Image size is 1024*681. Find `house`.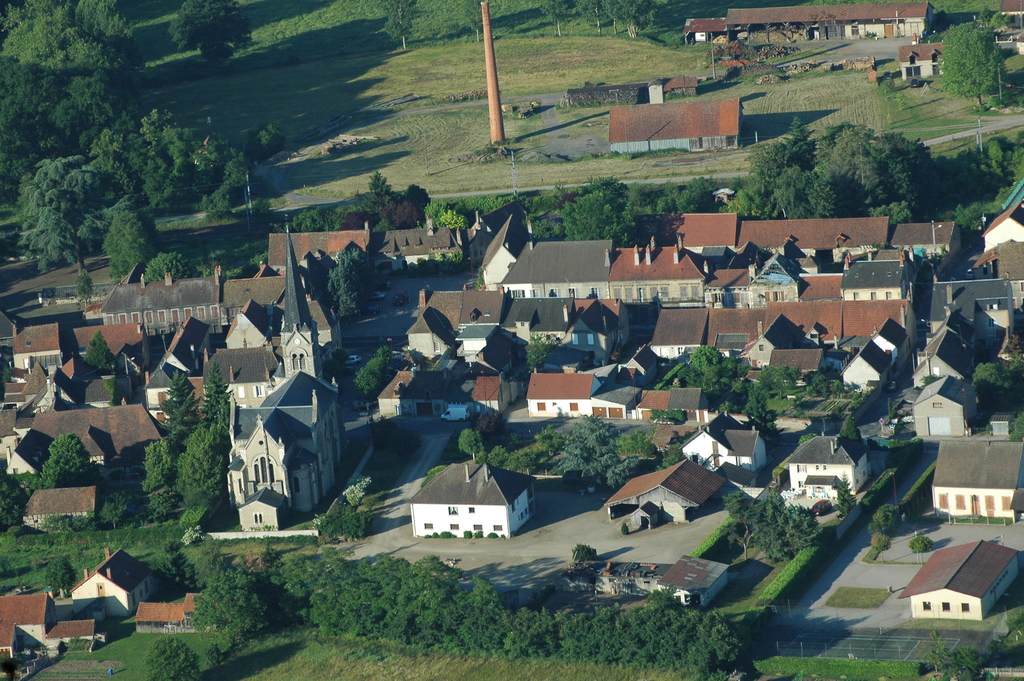
140 597 223 629.
